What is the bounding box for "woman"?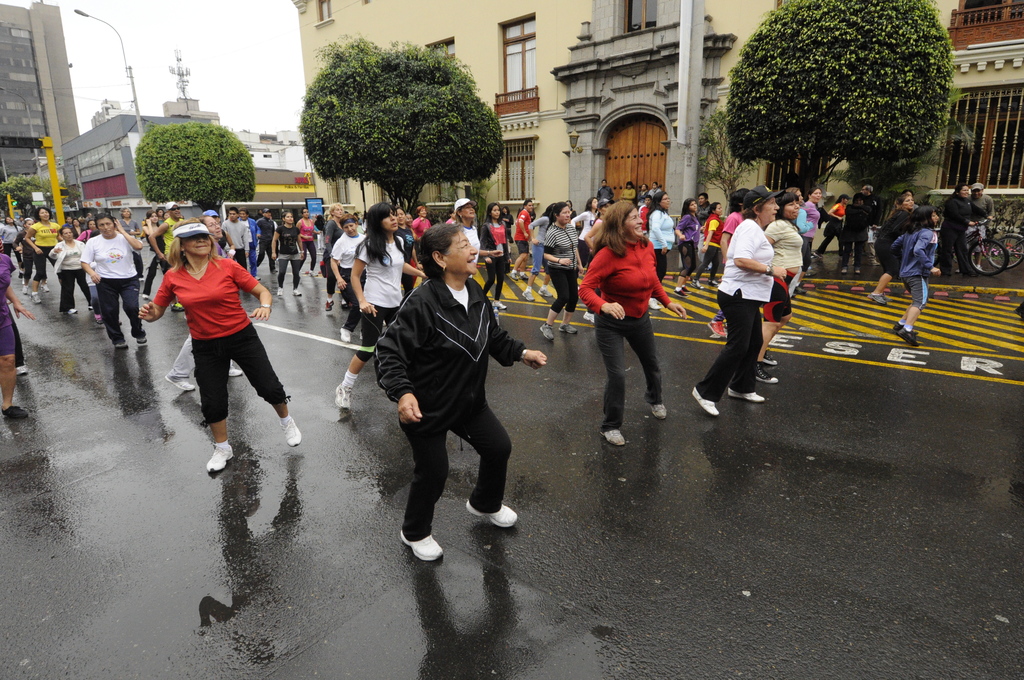
780 188 810 236.
